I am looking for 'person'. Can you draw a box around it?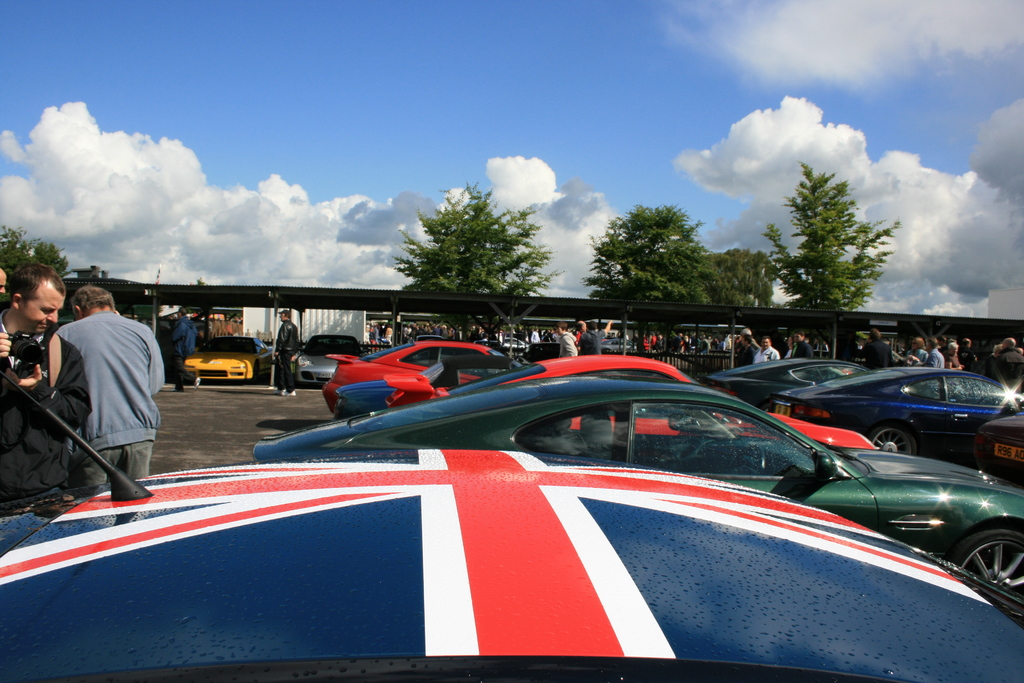
Sure, the bounding box is 906,335,989,385.
